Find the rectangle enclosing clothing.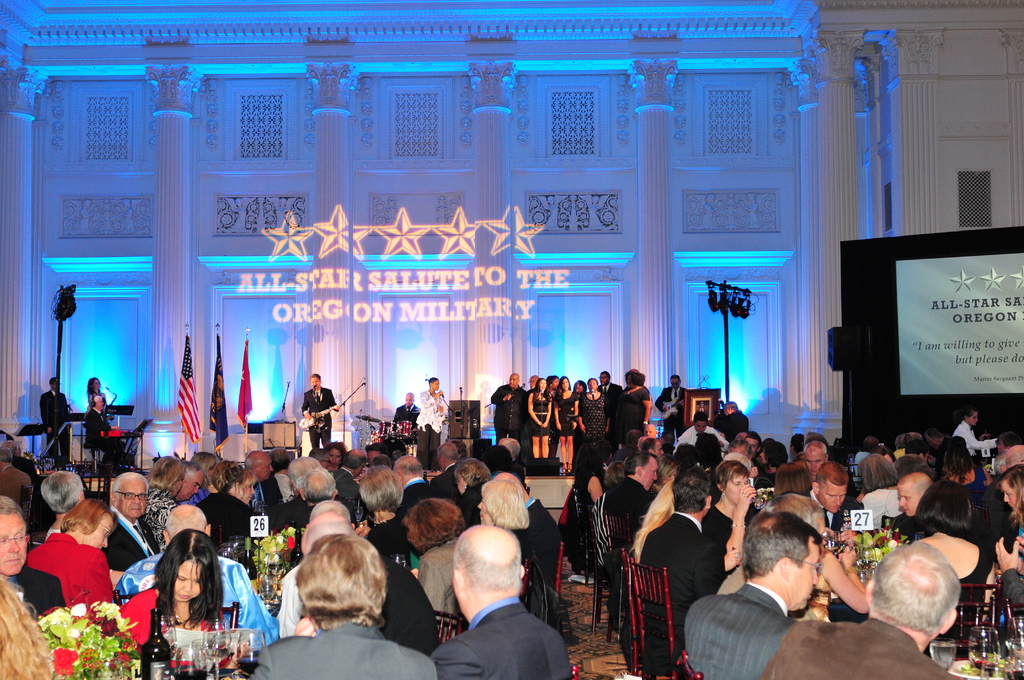
crop(576, 390, 605, 445).
